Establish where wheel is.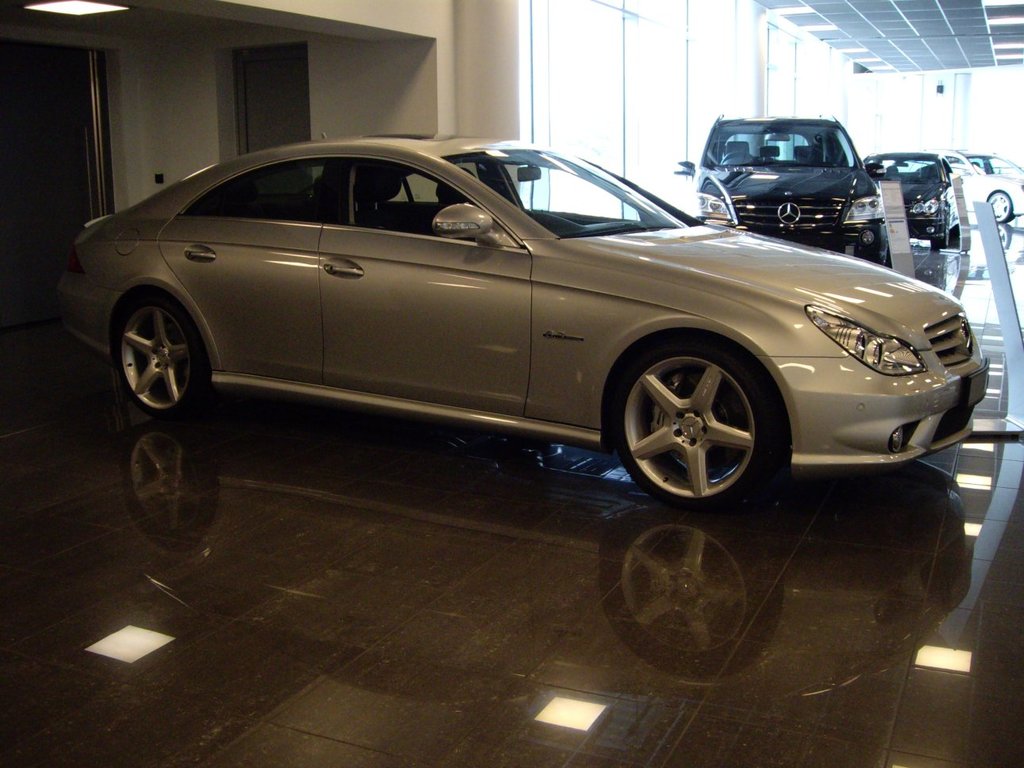
Established at rect(111, 288, 217, 420).
